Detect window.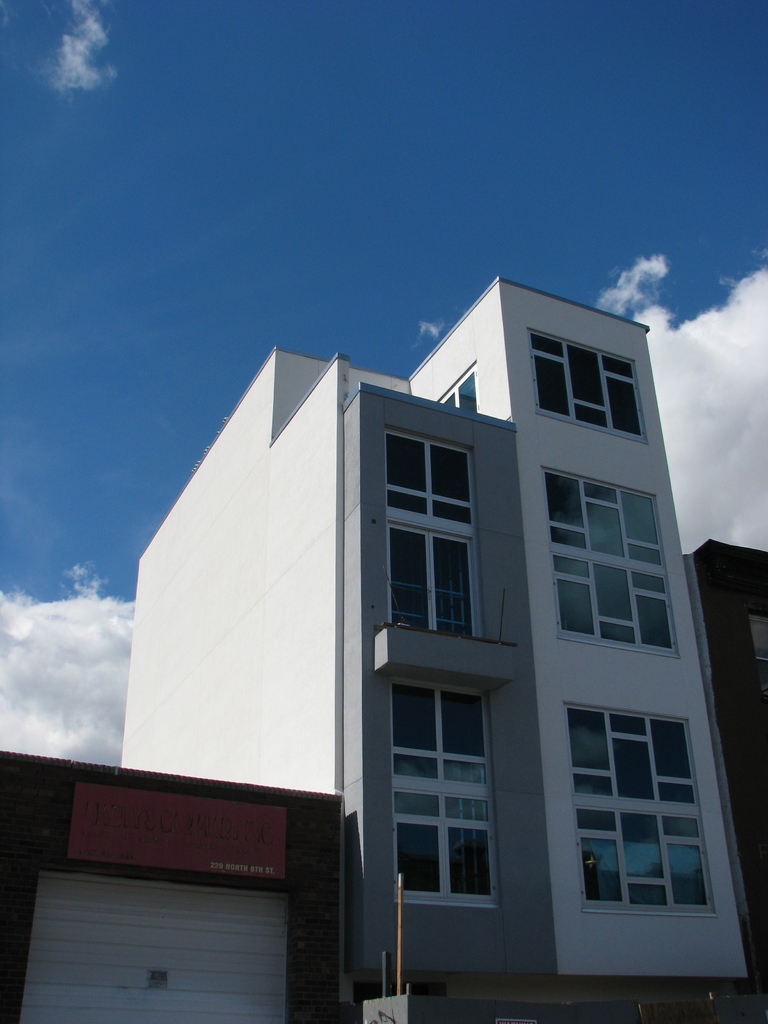
Detected at [x1=385, y1=426, x2=484, y2=641].
